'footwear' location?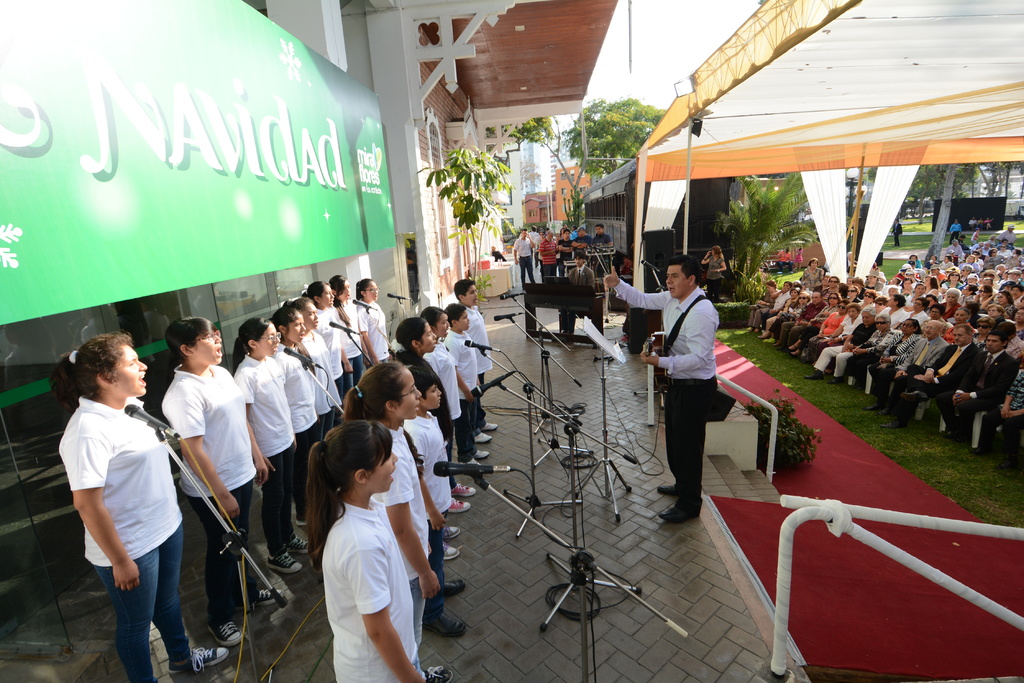
[193, 647, 225, 671]
